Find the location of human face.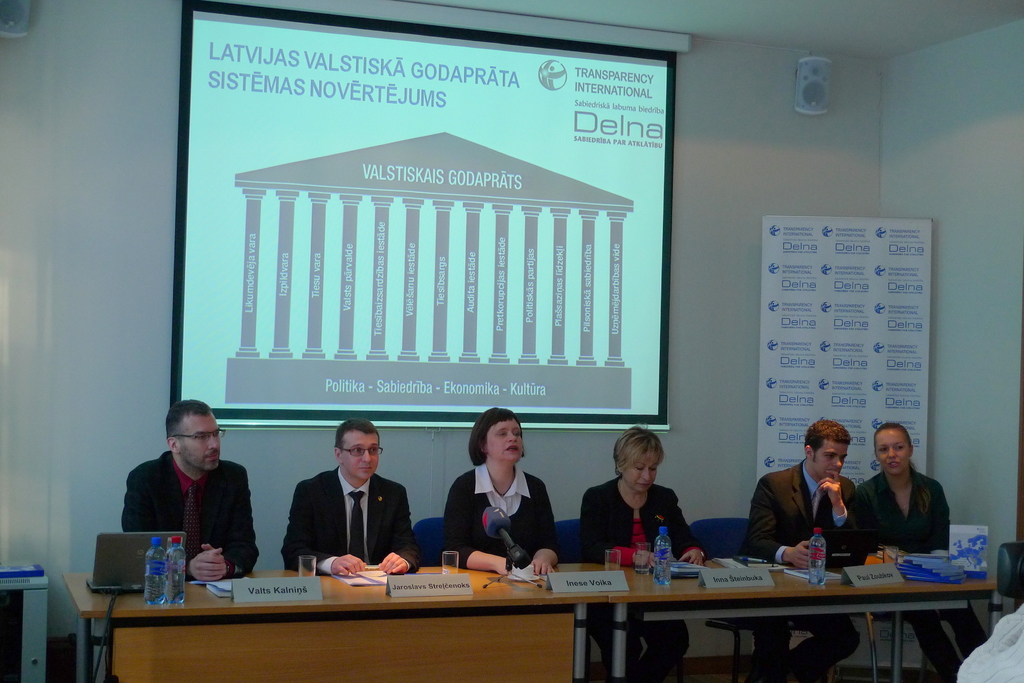
Location: x1=184, y1=417, x2=220, y2=472.
